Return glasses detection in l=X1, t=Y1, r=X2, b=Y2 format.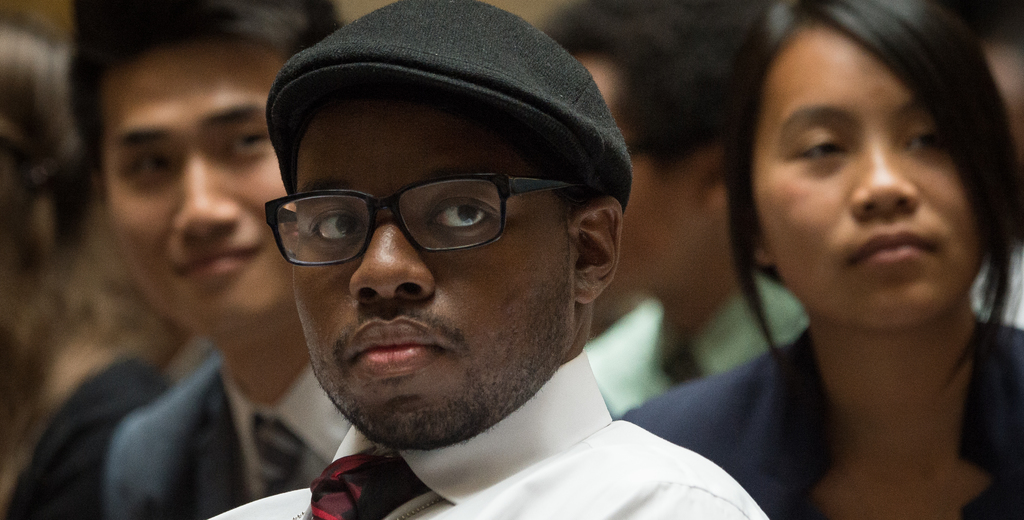
l=250, t=175, r=540, b=268.
